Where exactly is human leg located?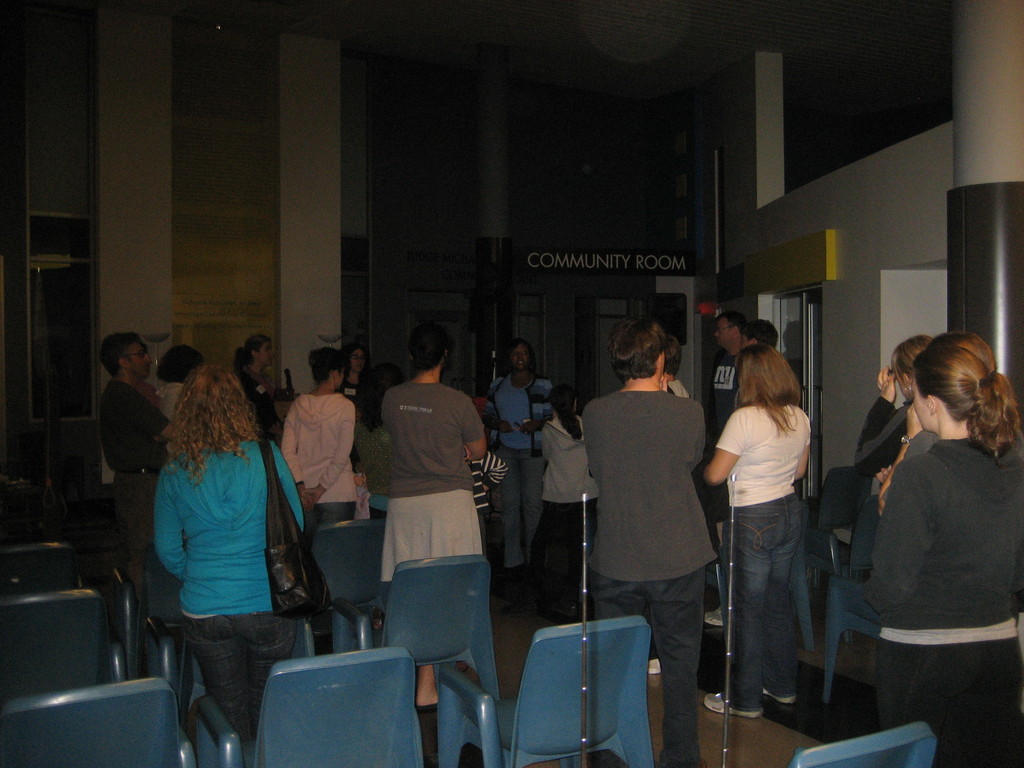
Its bounding box is <bbox>763, 488, 808, 705</bbox>.
